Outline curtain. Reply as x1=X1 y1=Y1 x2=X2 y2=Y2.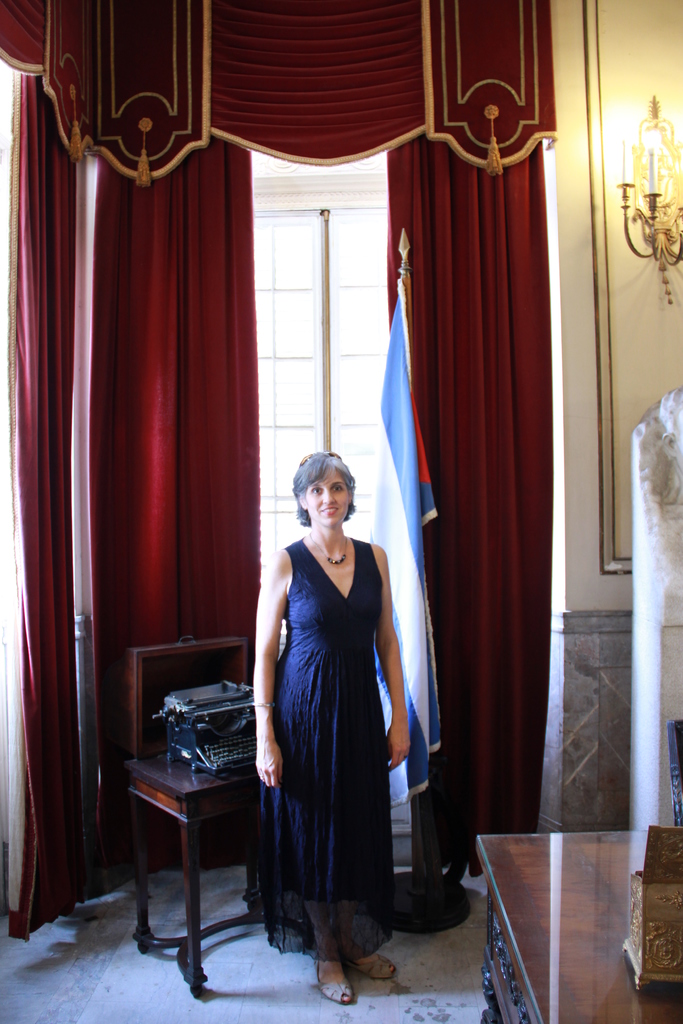
x1=0 y1=0 x2=559 y2=936.
